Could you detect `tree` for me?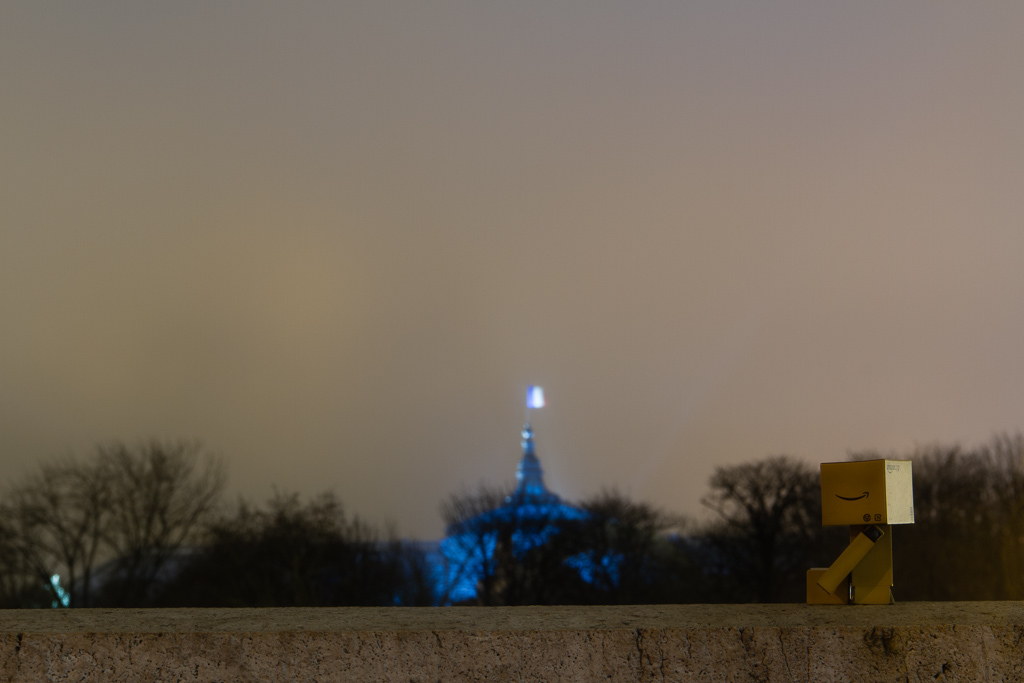
Detection result: 867 426 1023 596.
